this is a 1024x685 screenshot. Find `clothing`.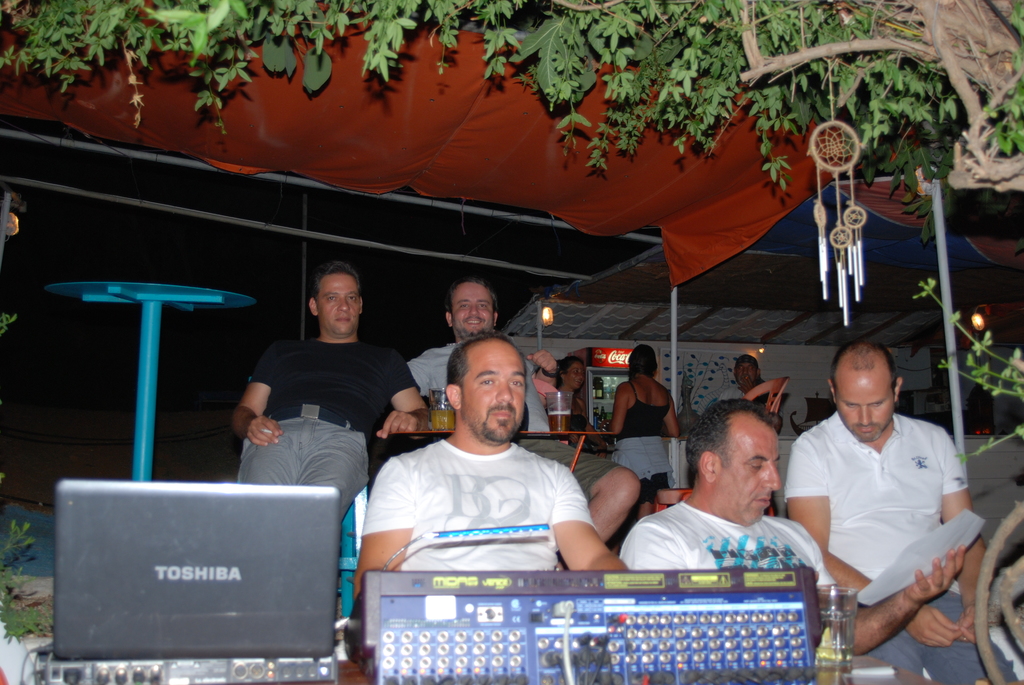
Bounding box: 781,409,1017,684.
